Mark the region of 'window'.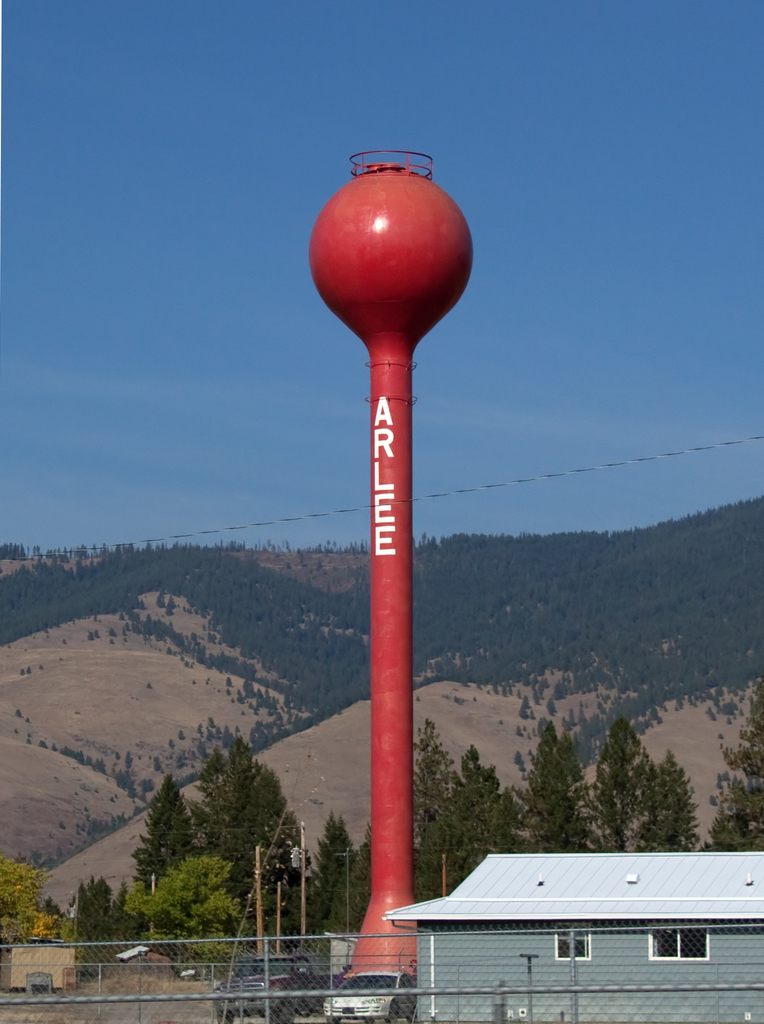
Region: BBox(555, 931, 590, 960).
